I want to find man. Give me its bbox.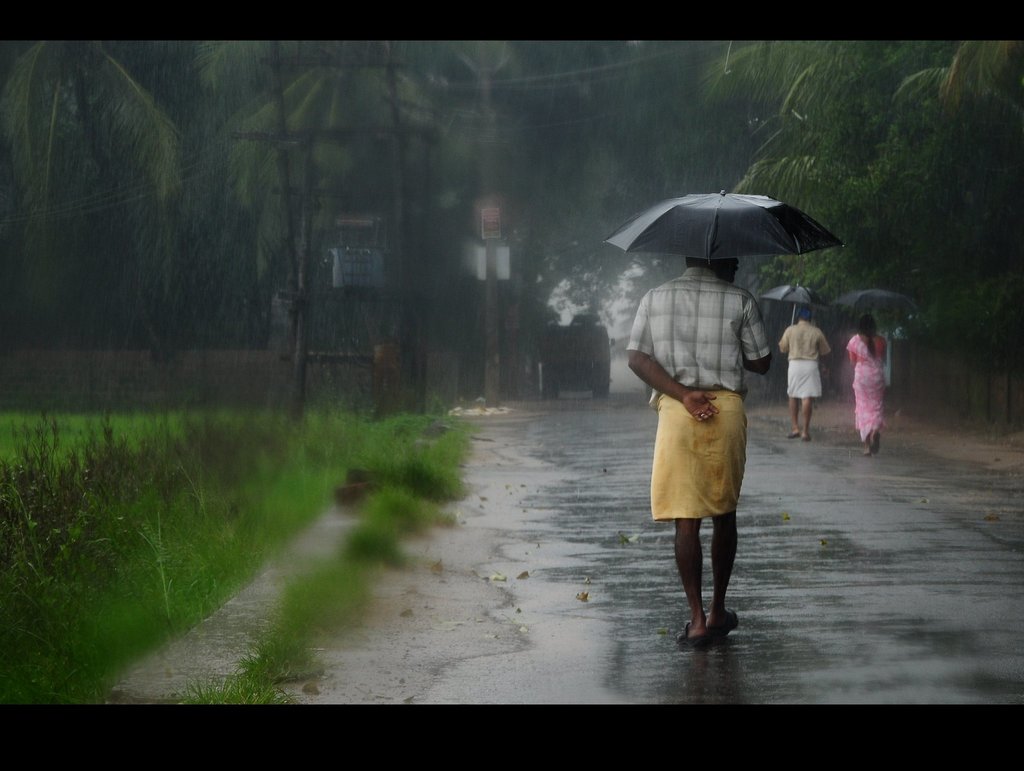
bbox=(627, 222, 802, 629).
